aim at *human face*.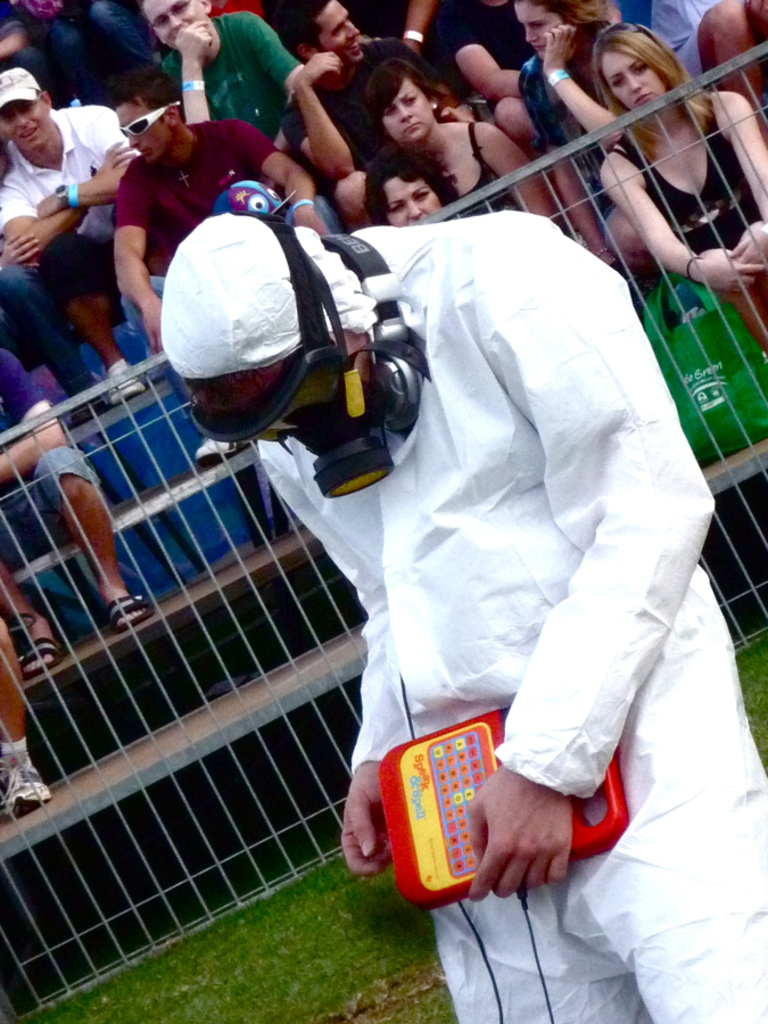
Aimed at l=604, t=41, r=670, b=114.
